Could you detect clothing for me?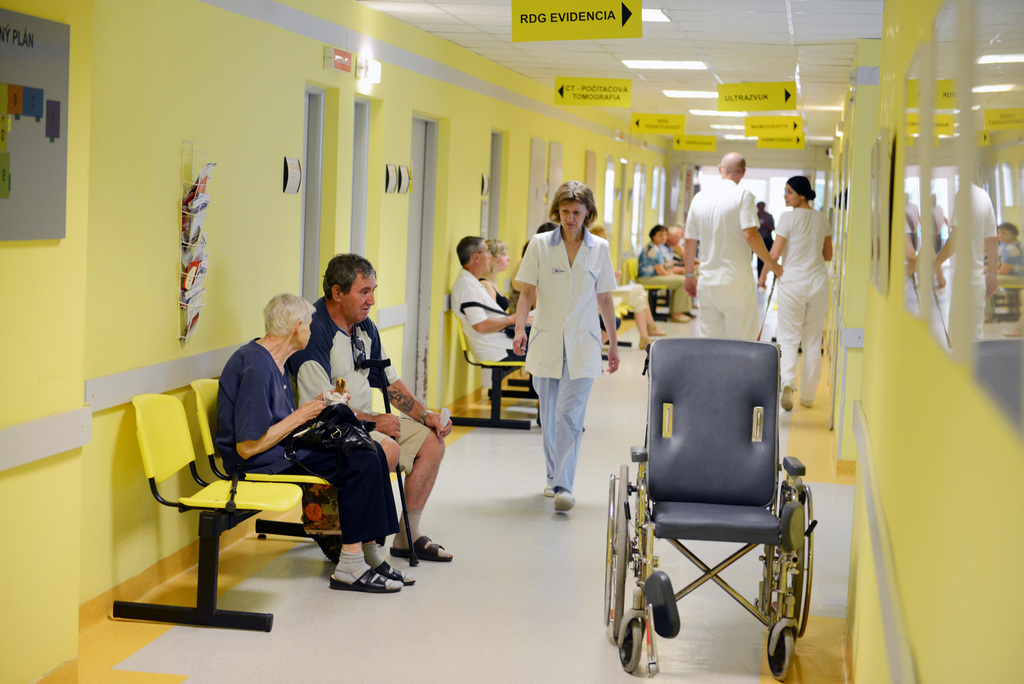
Detection result: Rect(335, 542, 413, 590).
